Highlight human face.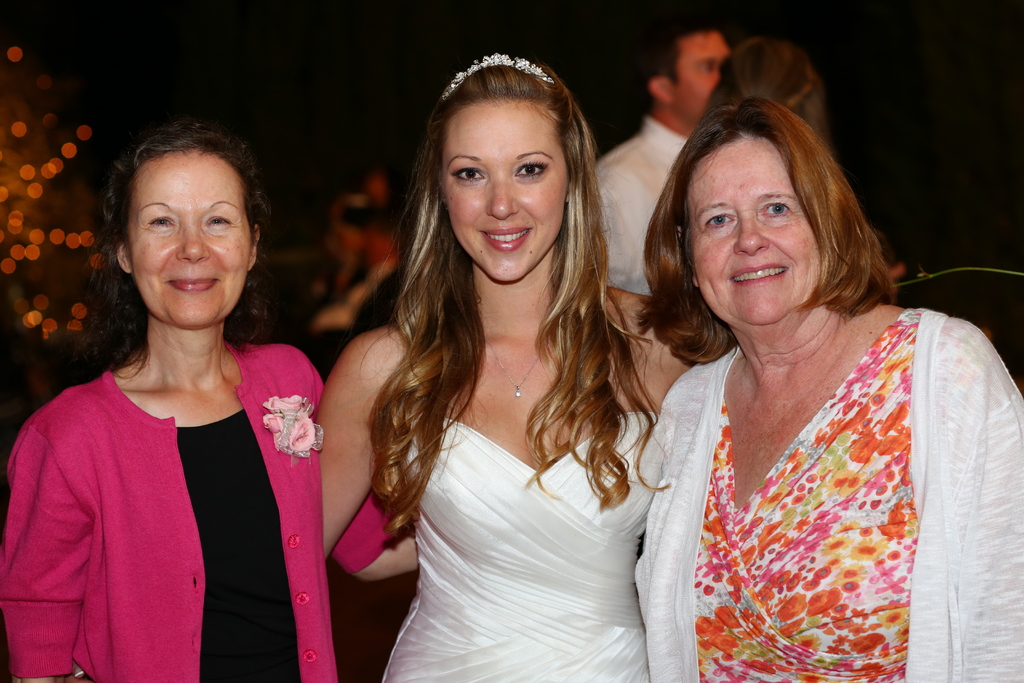
Highlighted region: region(127, 151, 251, 331).
